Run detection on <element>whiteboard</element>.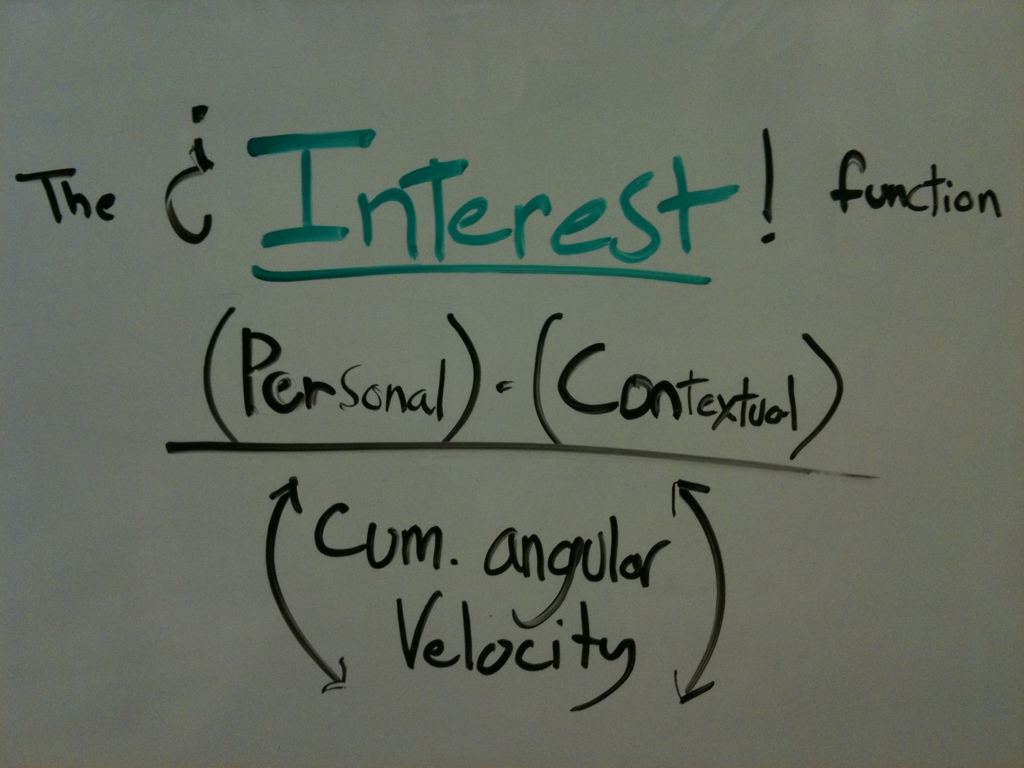
Result: region(0, 0, 1023, 765).
